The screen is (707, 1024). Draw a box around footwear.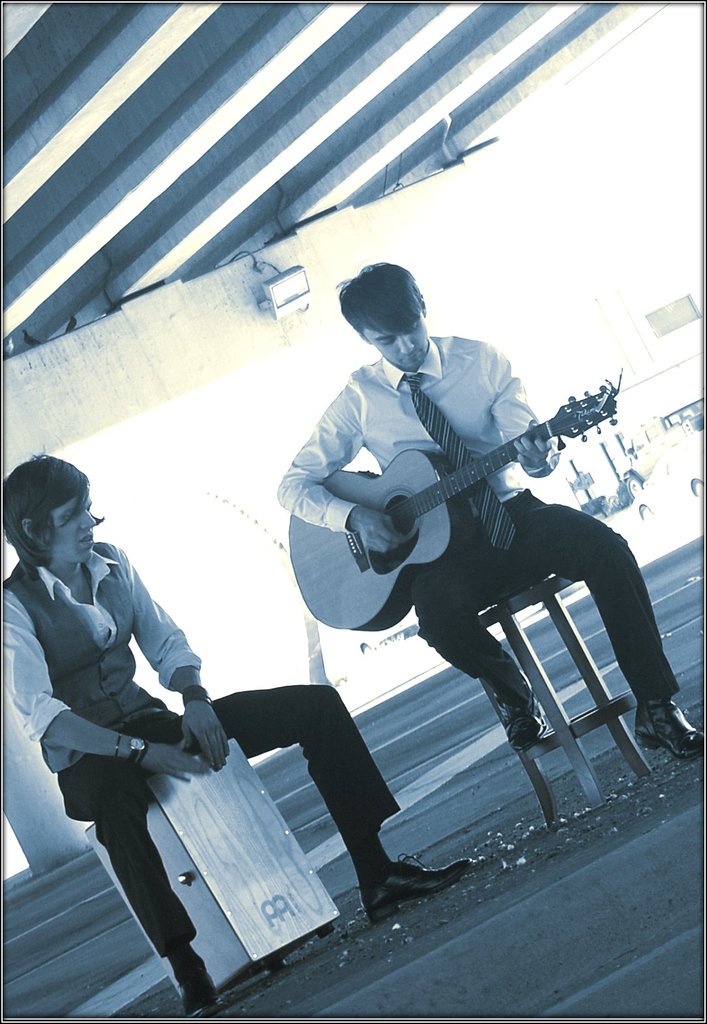
<box>628,694,706,763</box>.
